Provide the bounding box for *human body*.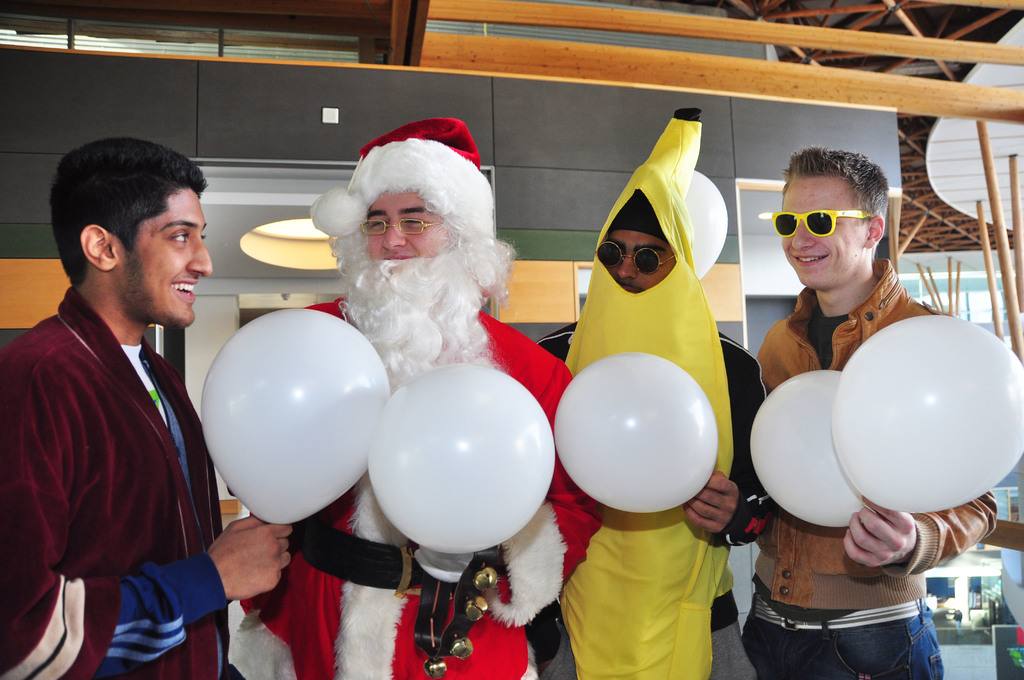
{"x1": 753, "y1": 138, "x2": 993, "y2": 679}.
